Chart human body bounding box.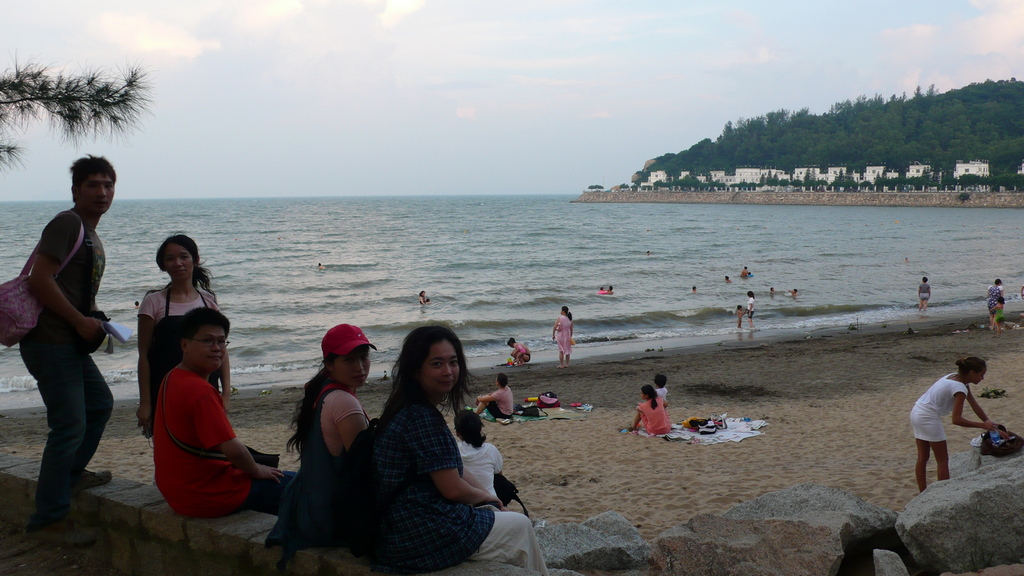
Charted: bbox=[139, 237, 234, 433].
